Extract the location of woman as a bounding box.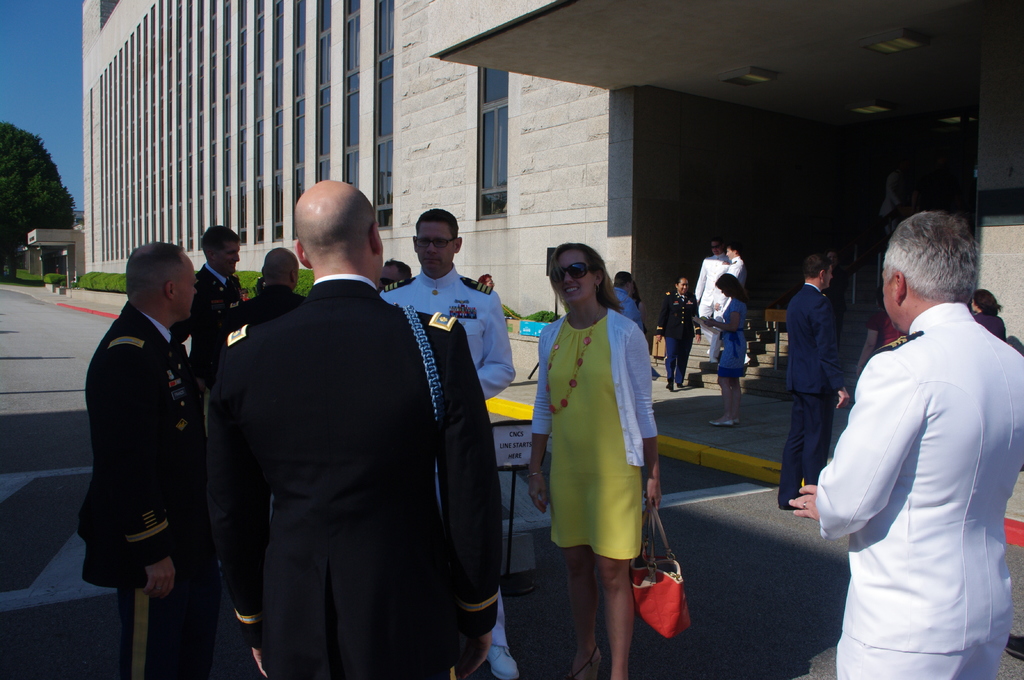
968:281:1011:341.
